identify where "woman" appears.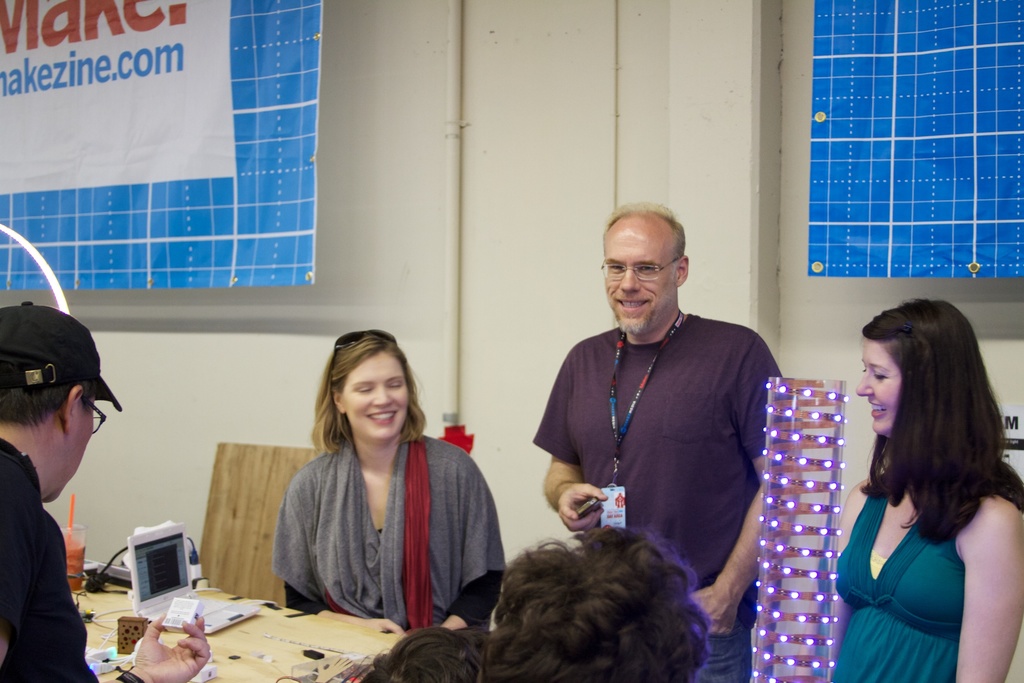
Appears at [268,325,489,648].
